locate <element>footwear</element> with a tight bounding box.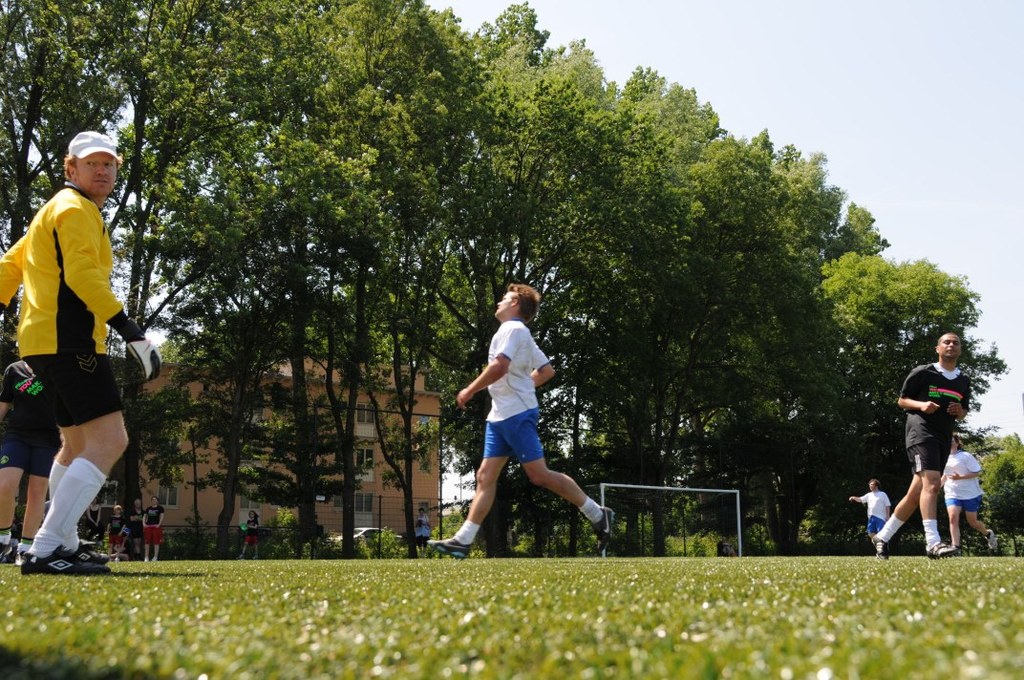
[113, 558, 118, 566].
